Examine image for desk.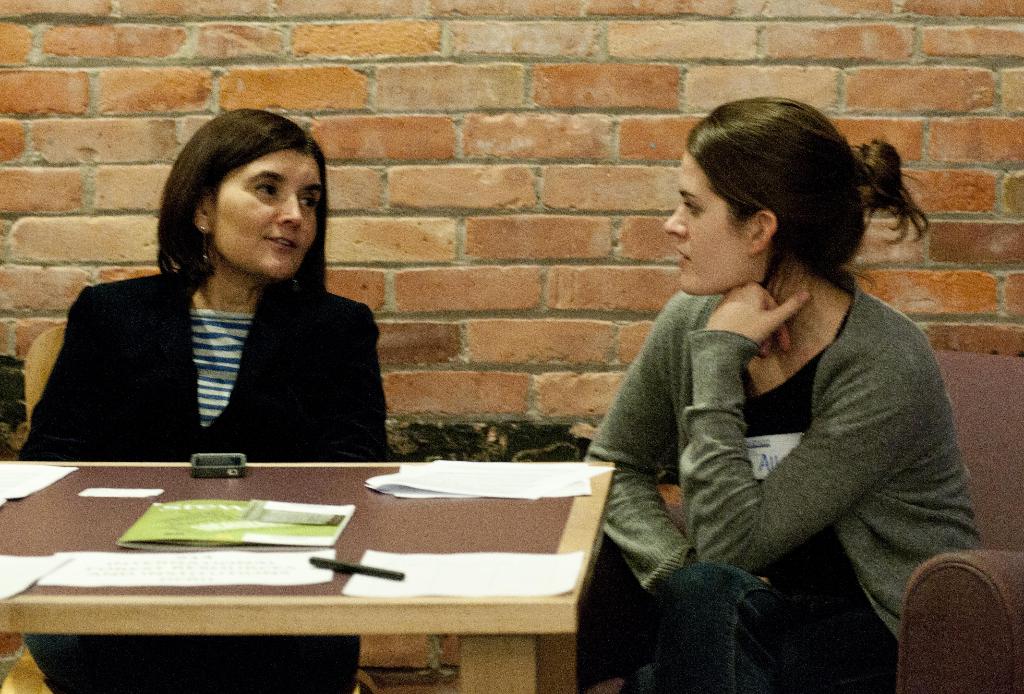
Examination result: <region>0, 457, 613, 674</region>.
